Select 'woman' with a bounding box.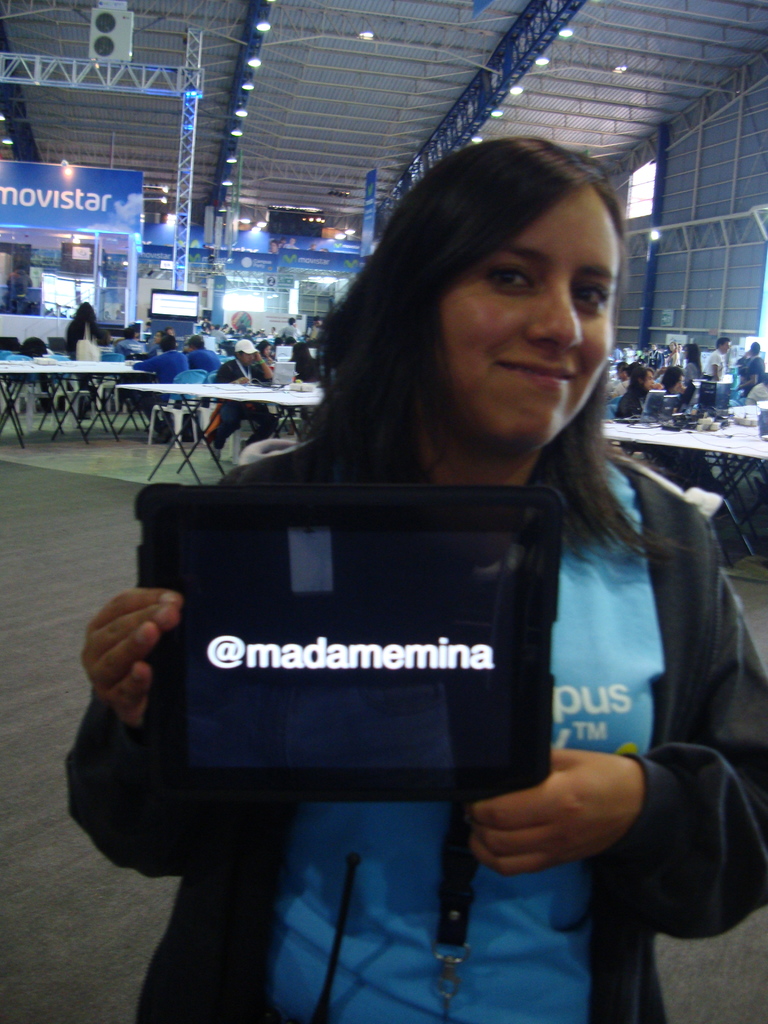
rect(252, 339, 273, 362).
